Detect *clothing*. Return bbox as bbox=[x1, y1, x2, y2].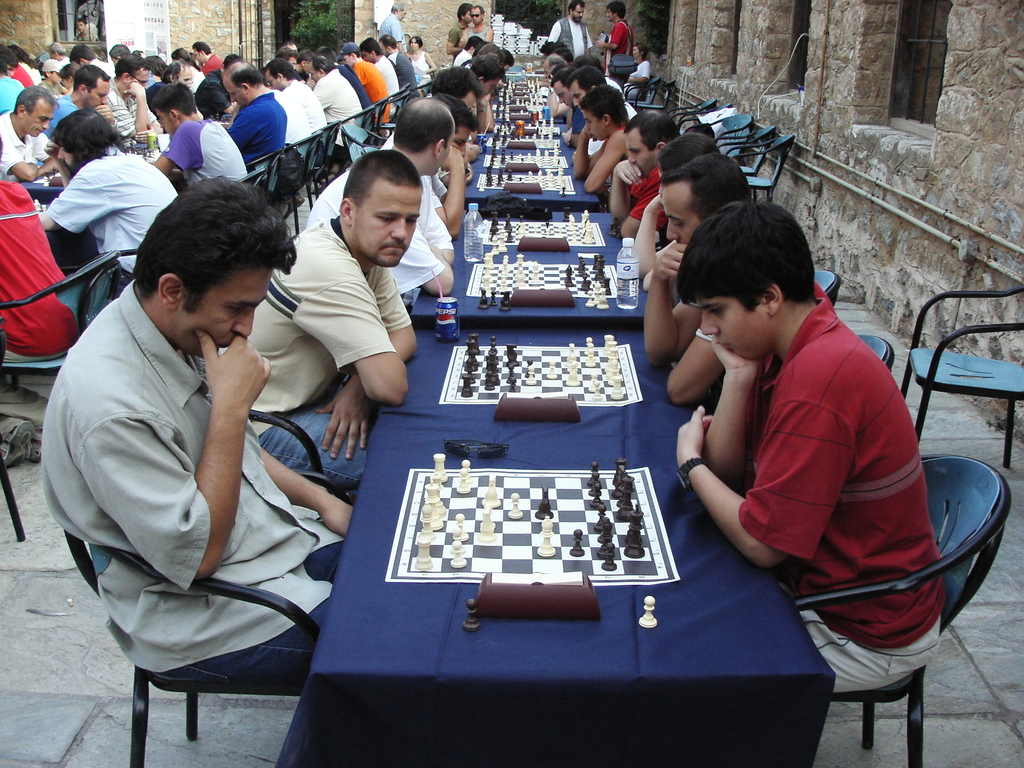
bbox=[216, 224, 414, 494].
